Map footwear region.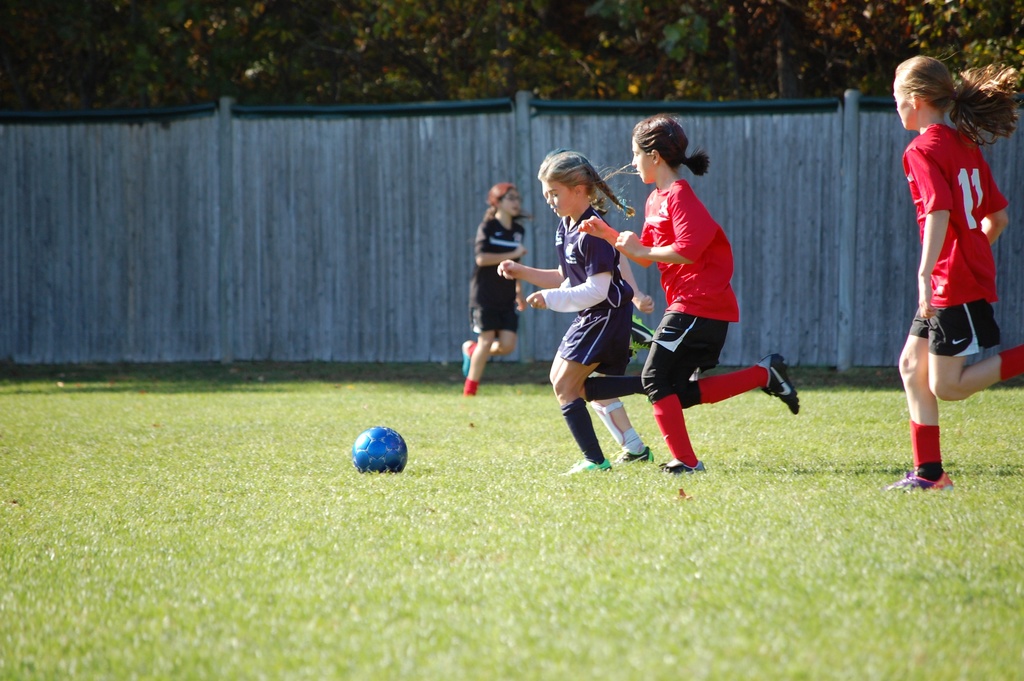
Mapped to BBox(755, 351, 803, 415).
